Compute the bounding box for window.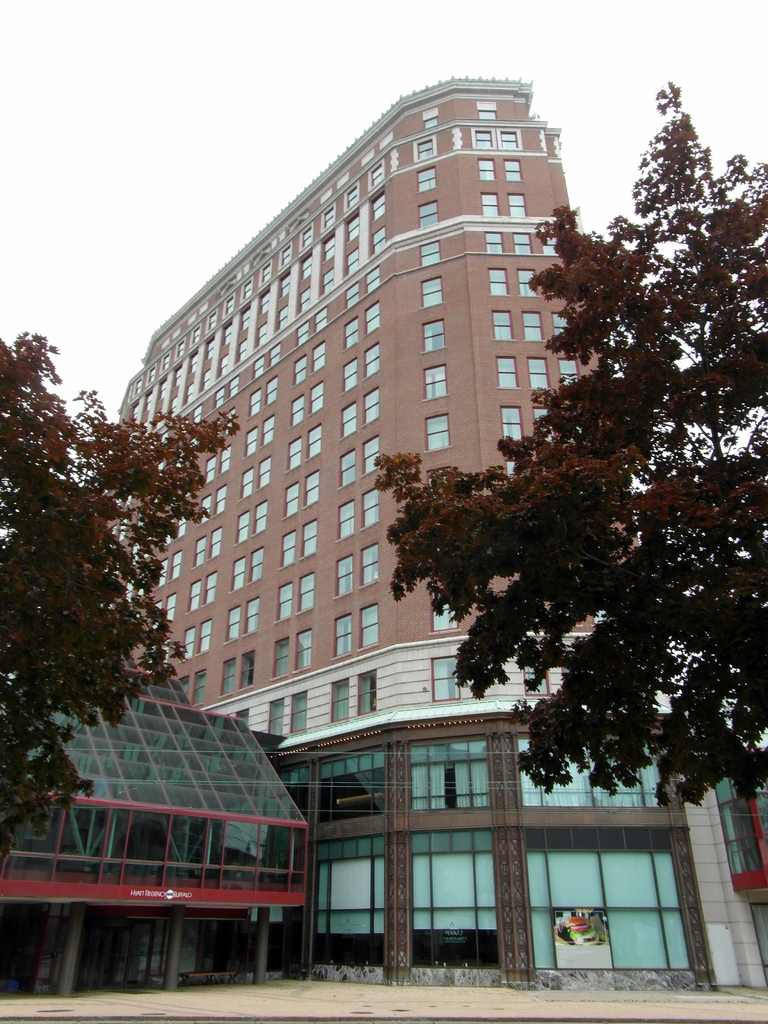
[540,236,558,257].
